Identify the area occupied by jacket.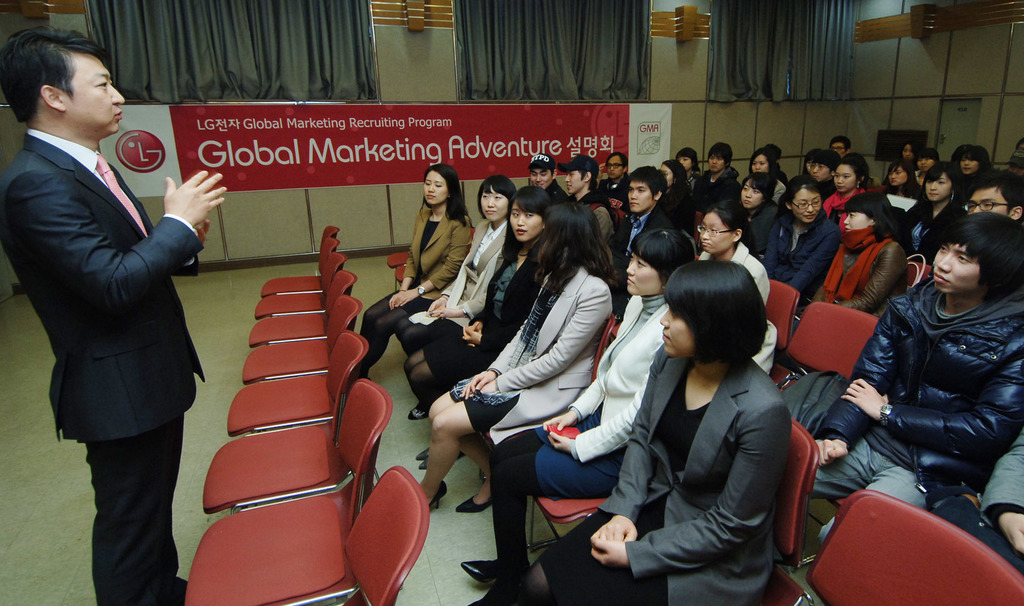
Area: x1=857 y1=272 x2=1023 y2=491.
